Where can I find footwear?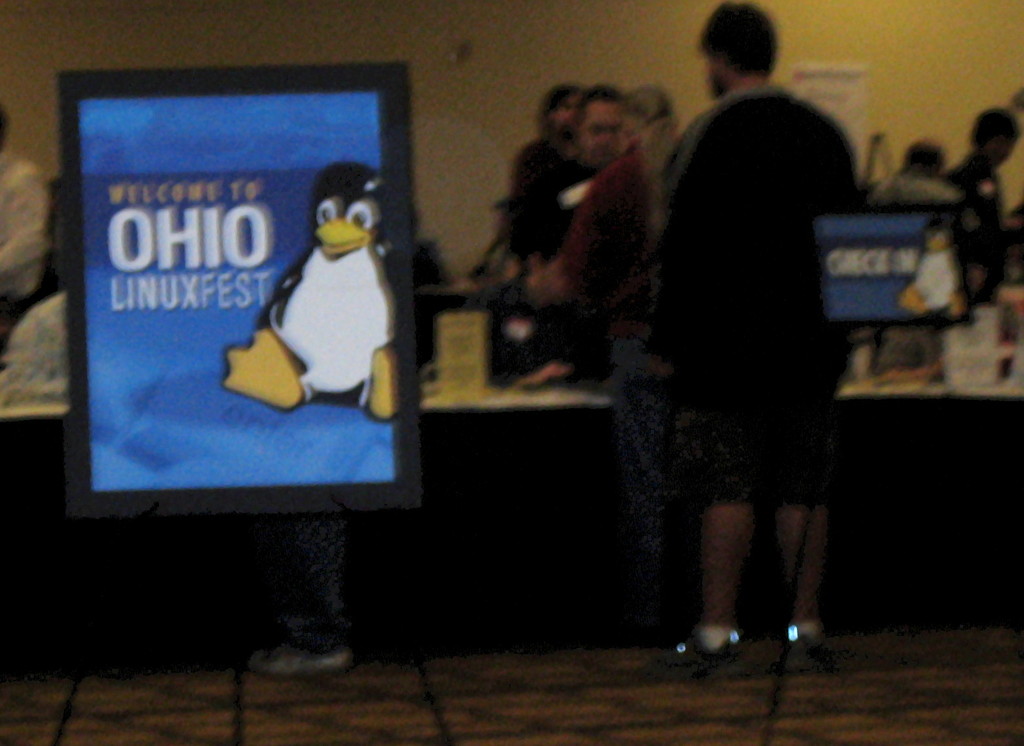
You can find it at (left=770, top=623, right=834, bottom=675).
